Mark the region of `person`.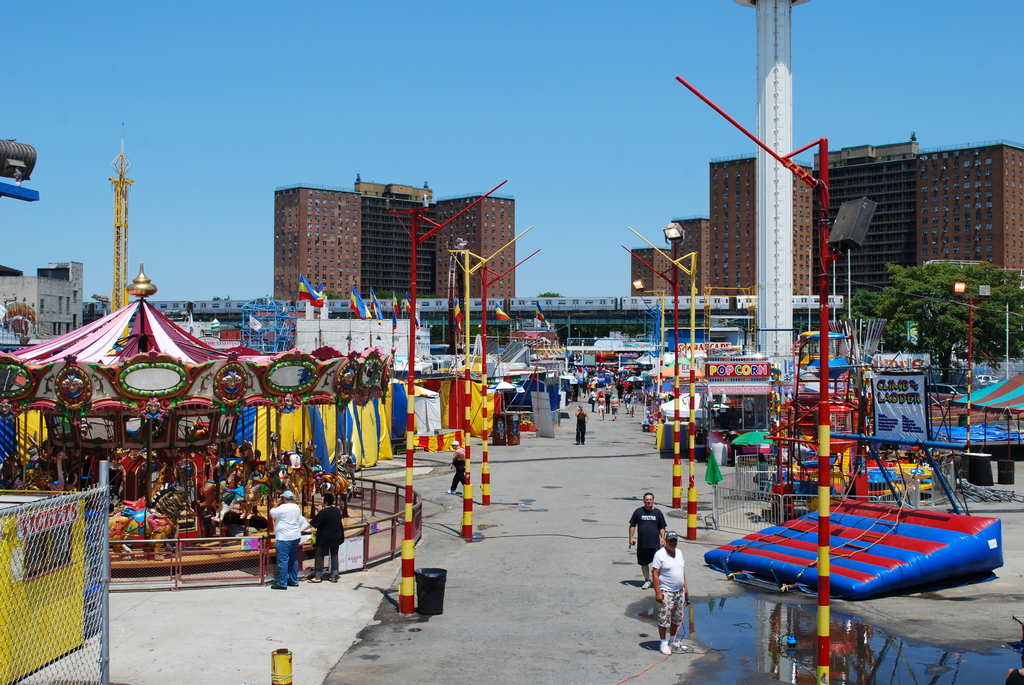
Region: [588, 389, 595, 410].
